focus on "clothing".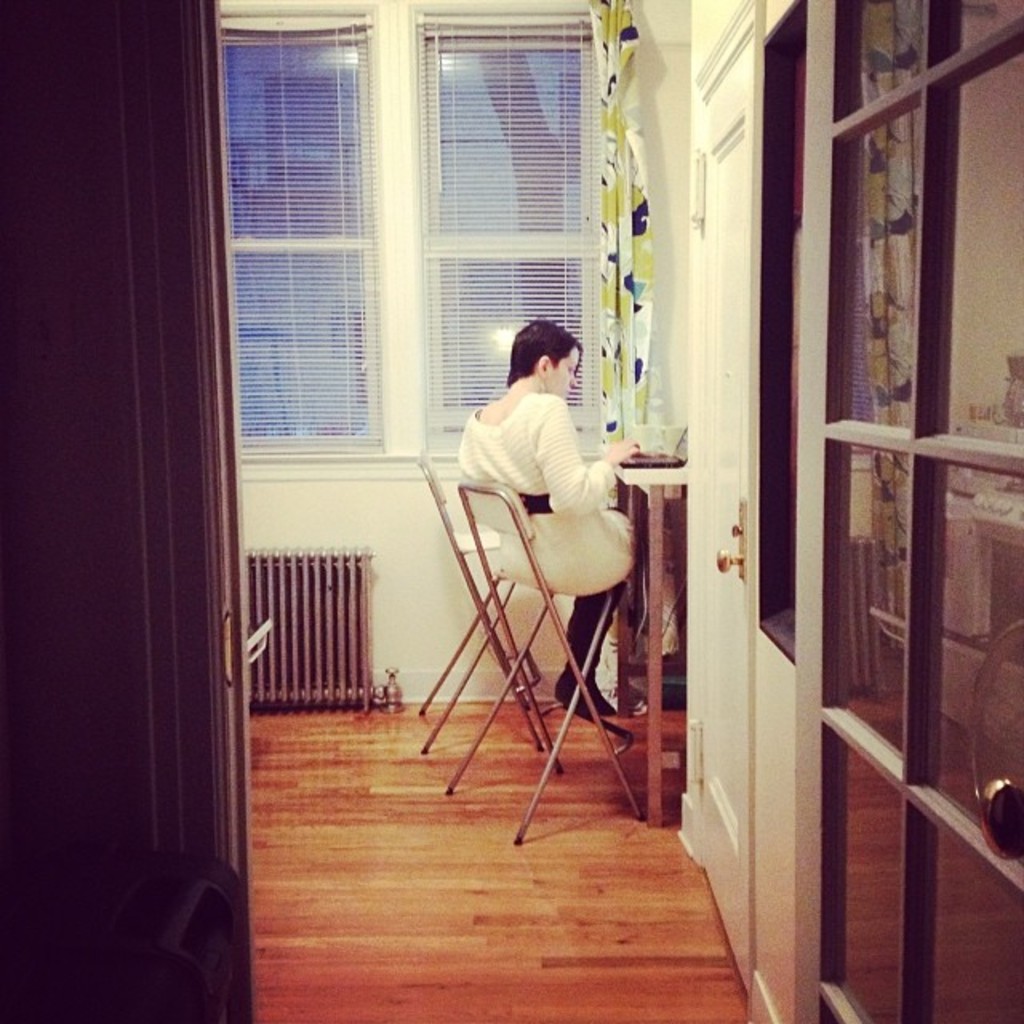
Focused at region(454, 397, 659, 723).
